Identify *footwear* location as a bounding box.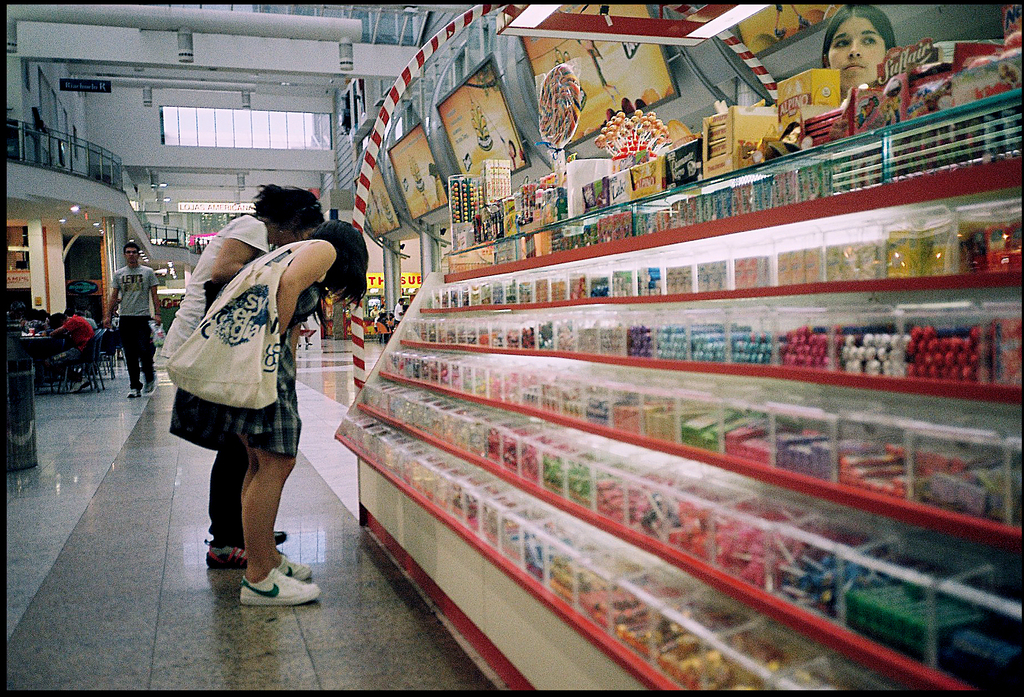
x1=204, y1=543, x2=250, y2=564.
